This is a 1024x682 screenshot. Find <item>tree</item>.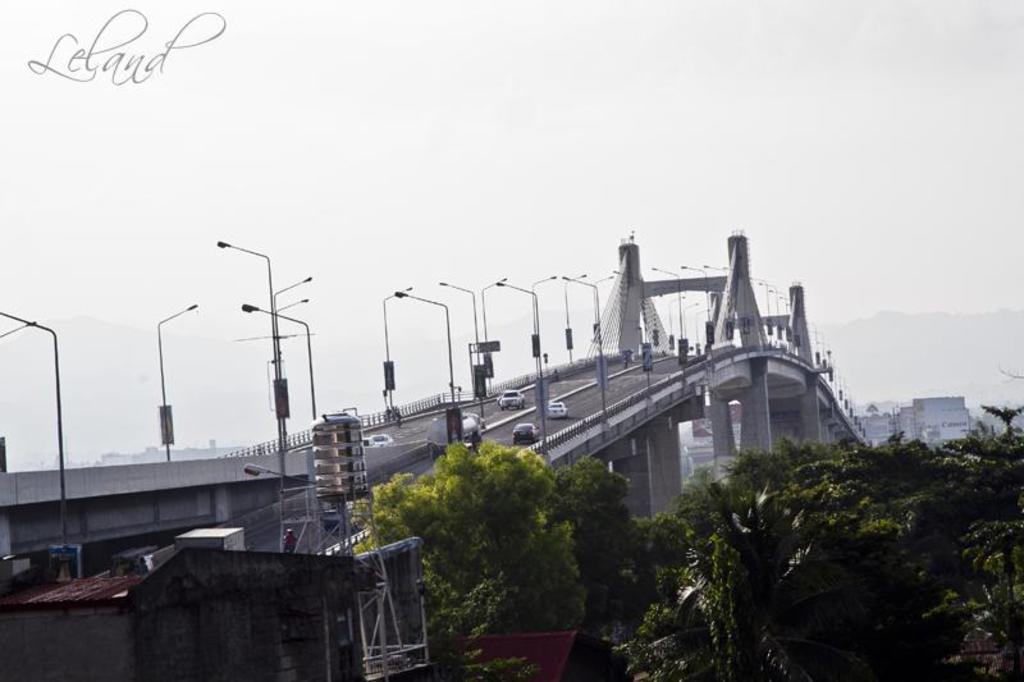
Bounding box: Rect(381, 431, 628, 624).
